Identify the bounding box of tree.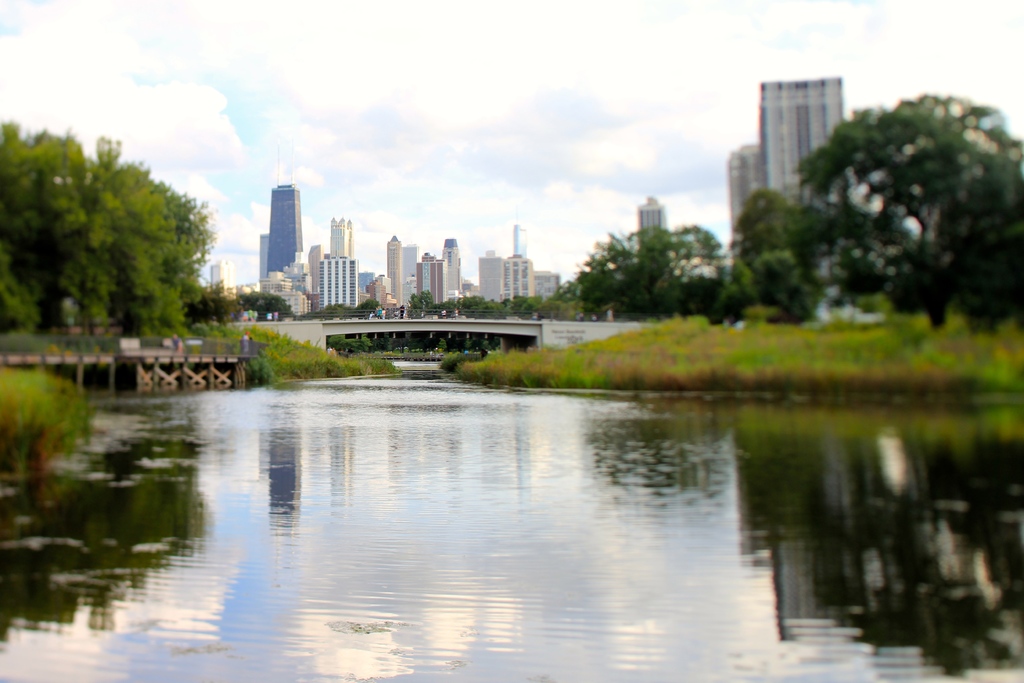
<region>221, 295, 241, 316</region>.
